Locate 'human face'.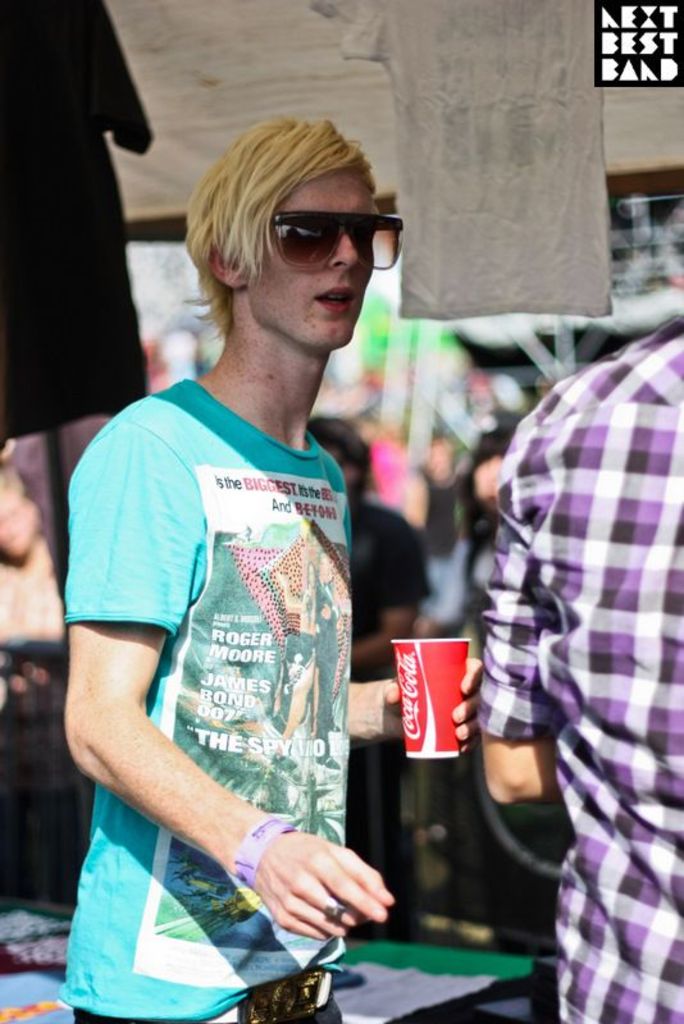
Bounding box: <region>254, 168, 402, 352</region>.
